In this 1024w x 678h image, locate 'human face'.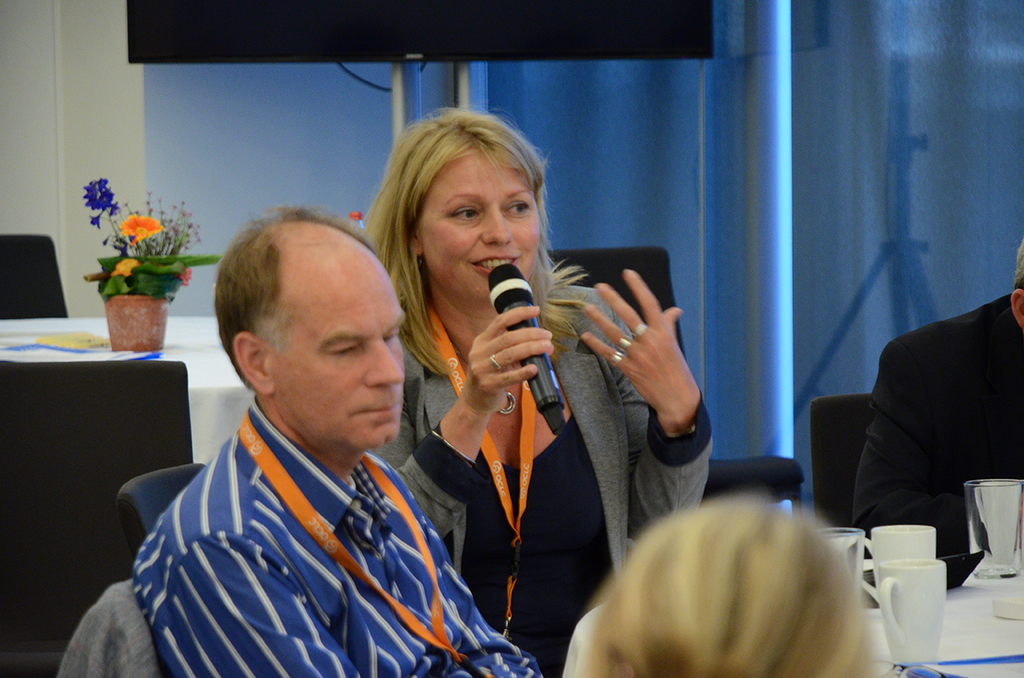
Bounding box: l=266, t=254, r=408, b=447.
